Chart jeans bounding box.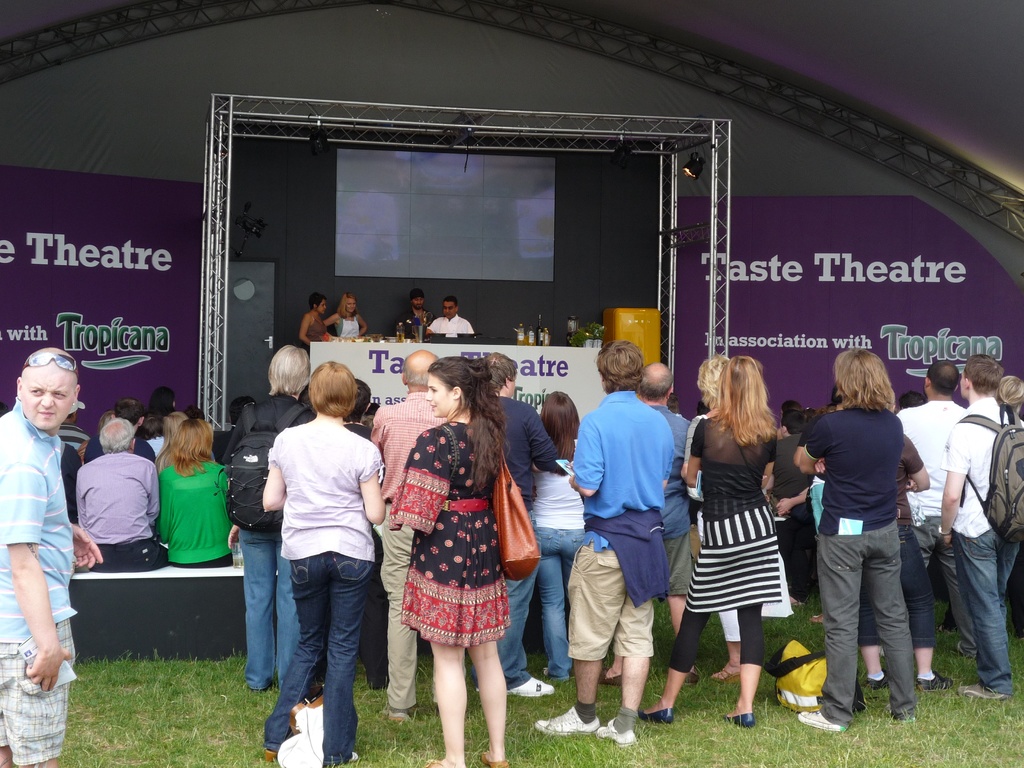
Charted: {"x1": 957, "y1": 526, "x2": 1021, "y2": 694}.
